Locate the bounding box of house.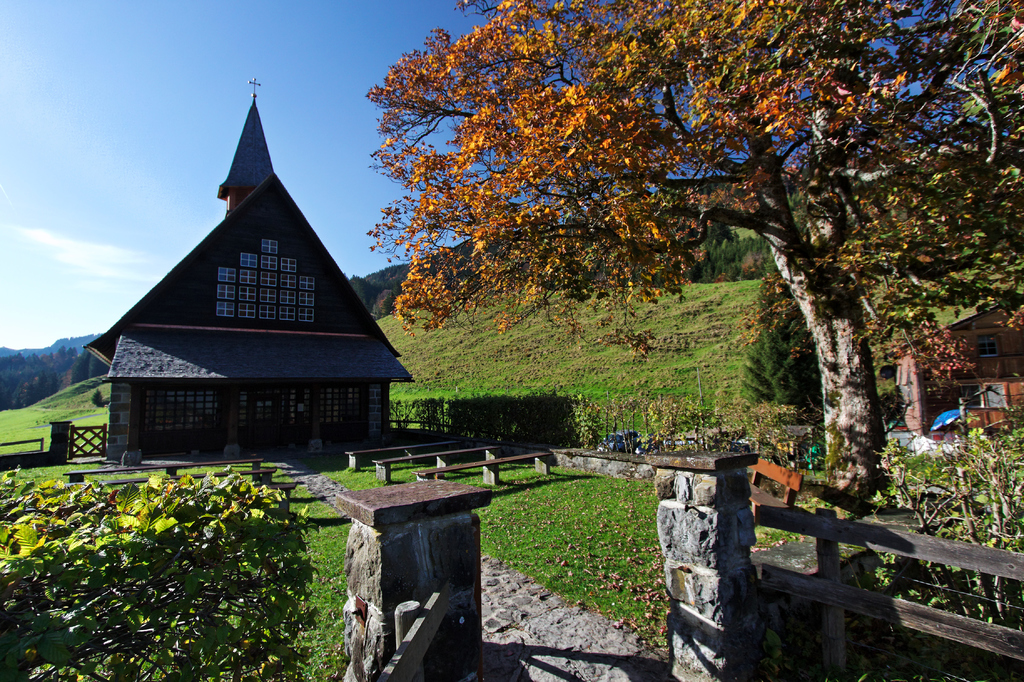
Bounding box: 74/101/424/487.
